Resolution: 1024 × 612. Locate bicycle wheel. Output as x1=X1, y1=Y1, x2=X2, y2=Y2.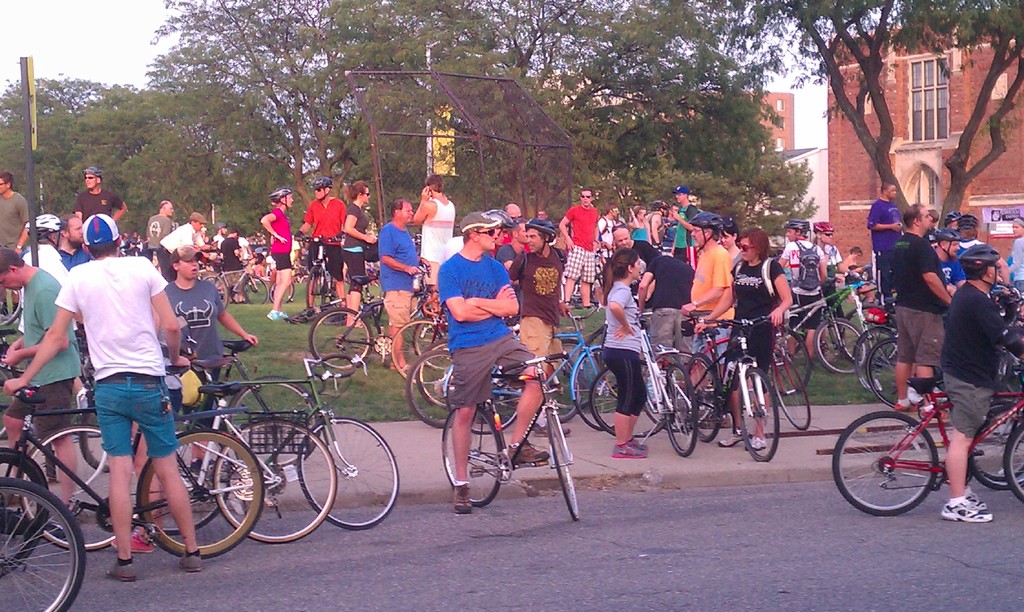
x1=1002, y1=415, x2=1023, y2=504.
